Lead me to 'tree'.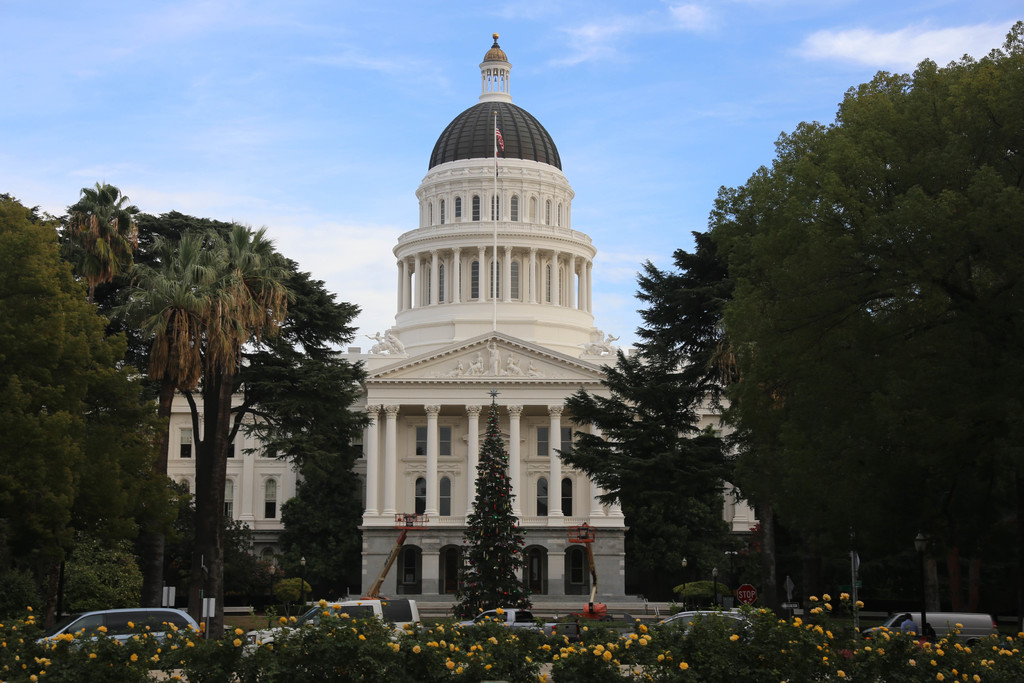
Lead to <region>461, 388, 530, 627</region>.
